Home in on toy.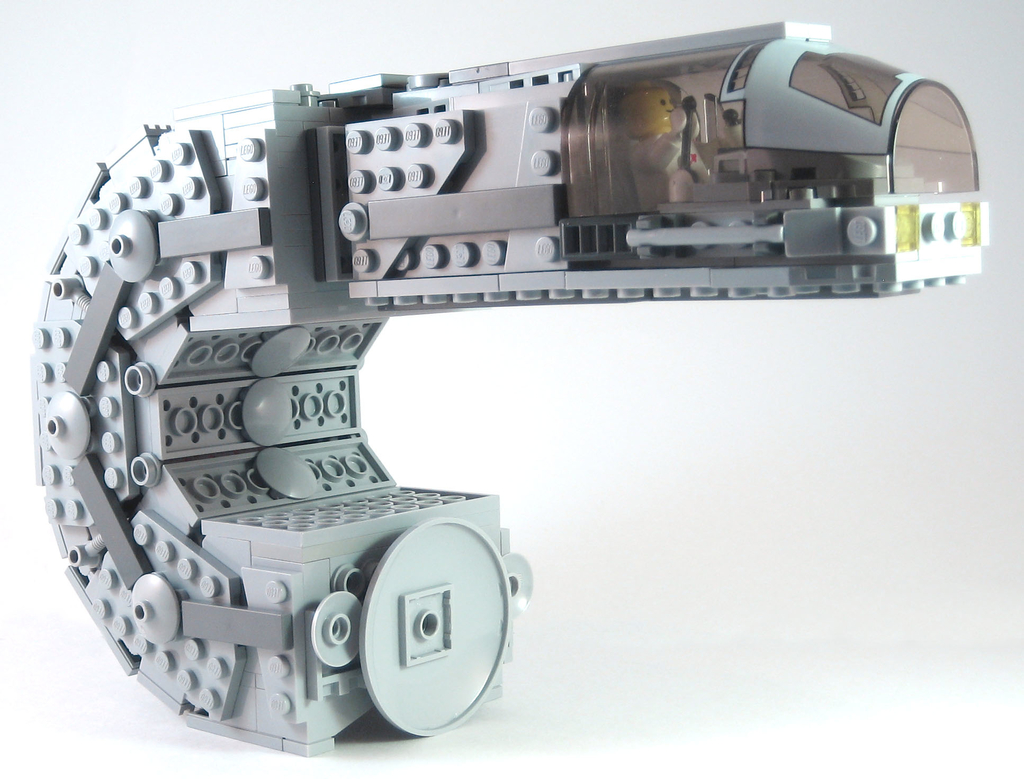
Homed in at rect(17, 17, 995, 766).
